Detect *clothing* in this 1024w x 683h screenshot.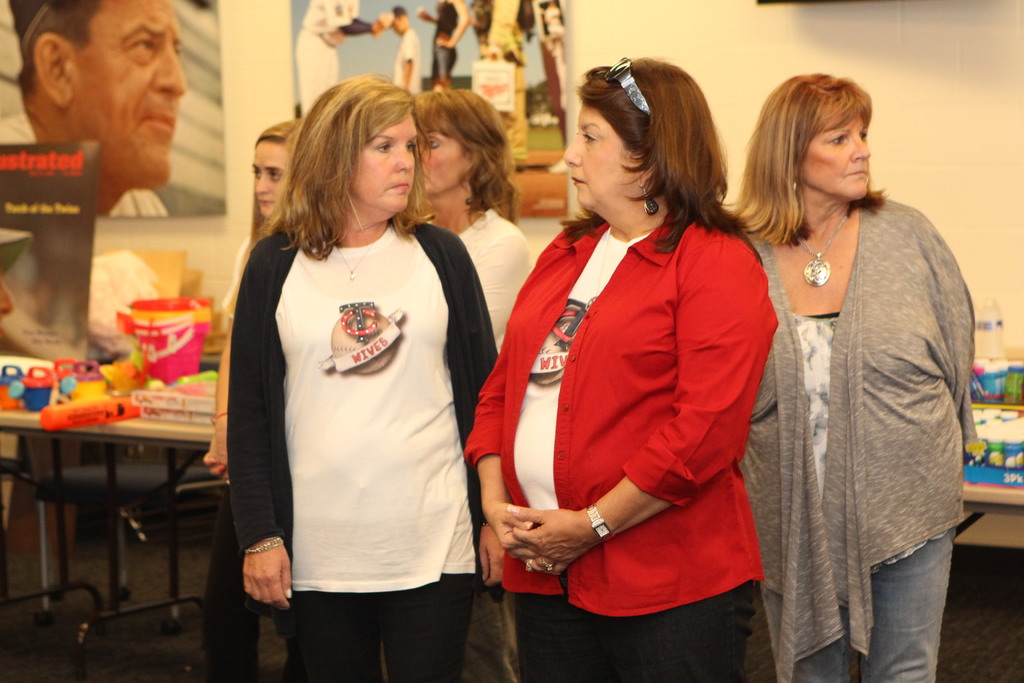
Detection: (294, 0, 376, 124).
